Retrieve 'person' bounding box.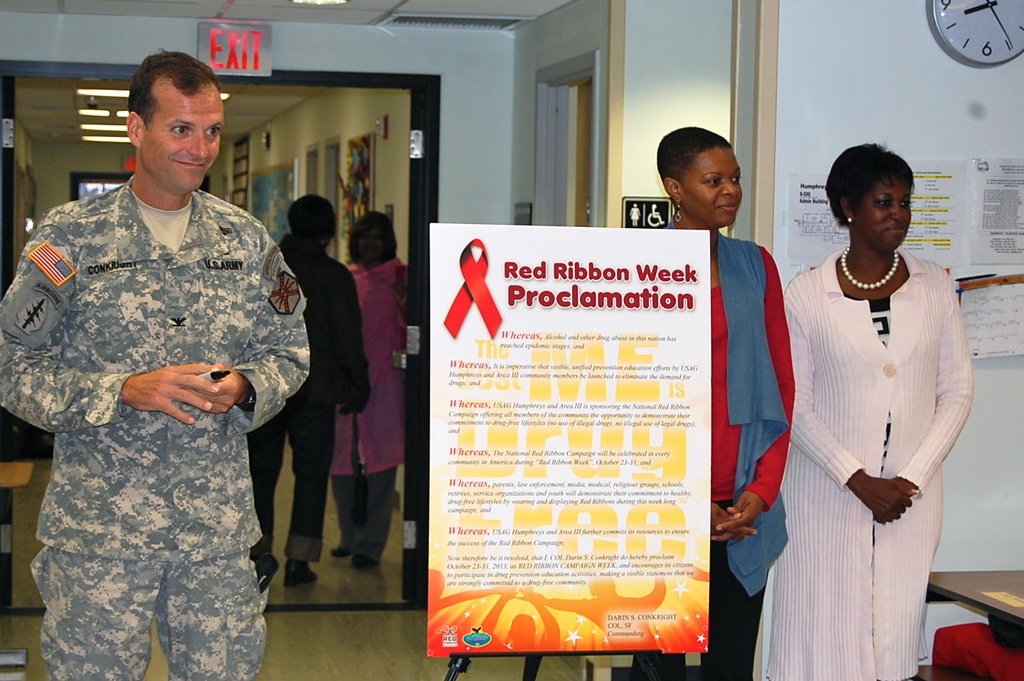
Bounding box: 651, 202, 664, 225.
